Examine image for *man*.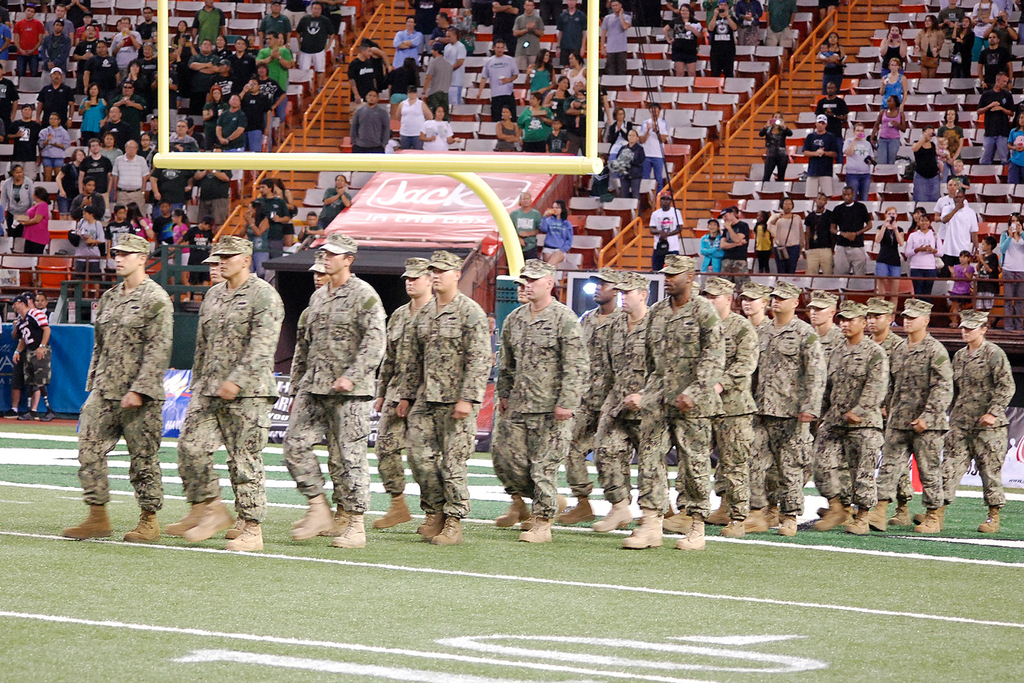
Examination result: pyautogui.locateOnScreen(977, 29, 1014, 94).
